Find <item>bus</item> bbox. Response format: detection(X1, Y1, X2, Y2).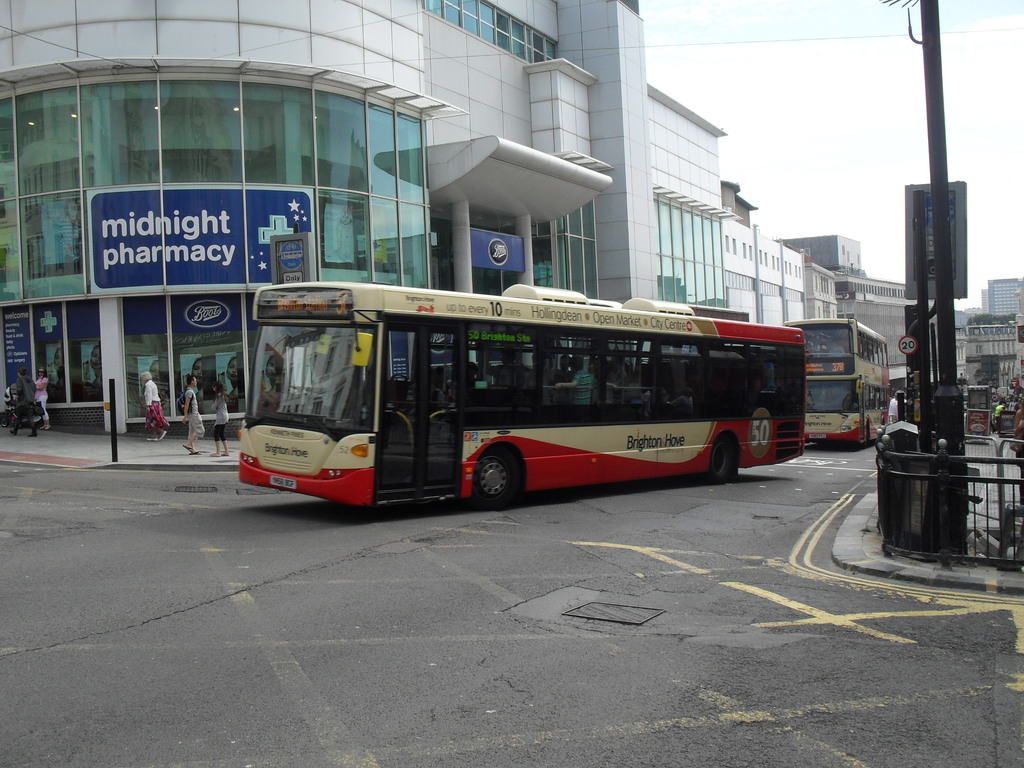
detection(228, 276, 808, 515).
